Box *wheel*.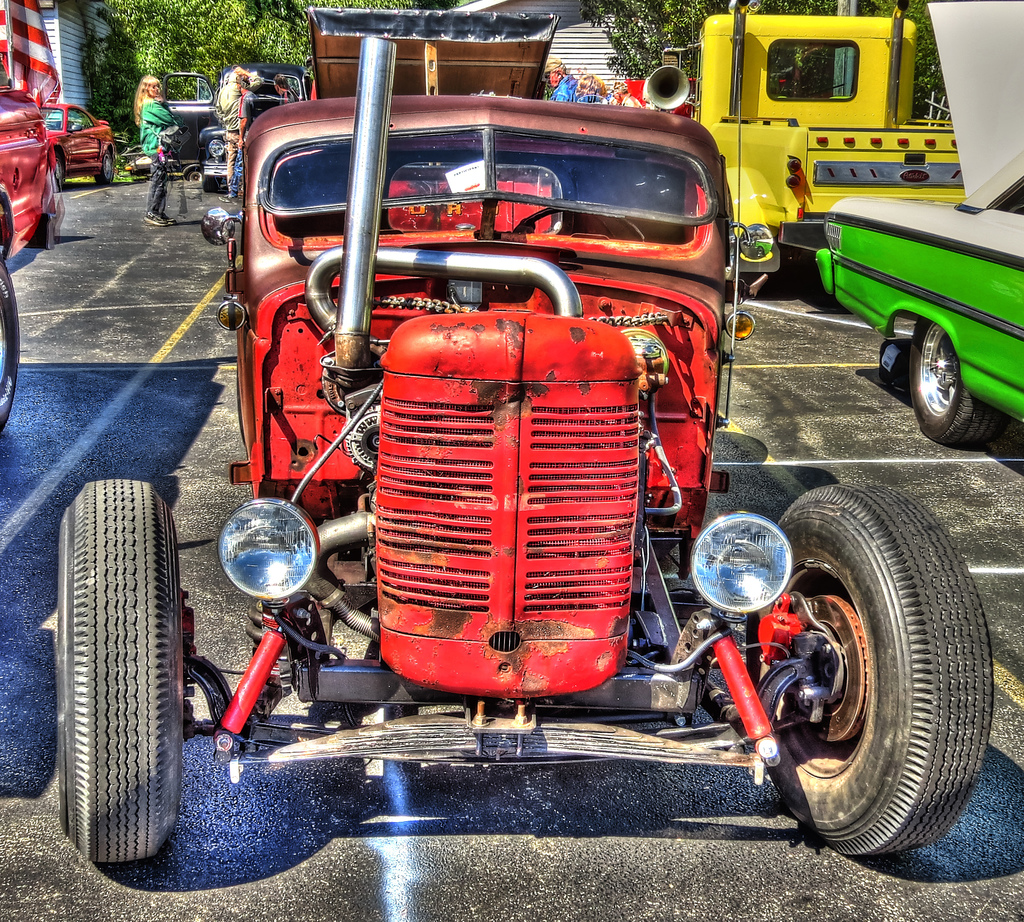
select_region(0, 255, 18, 431).
